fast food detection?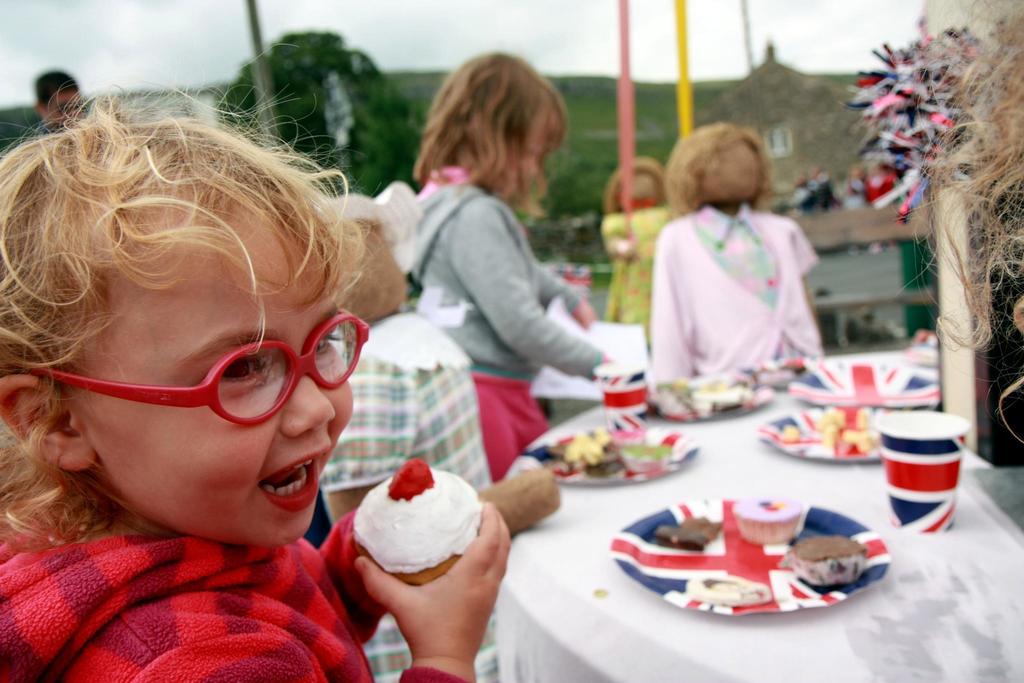
region(630, 500, 878, 623)
